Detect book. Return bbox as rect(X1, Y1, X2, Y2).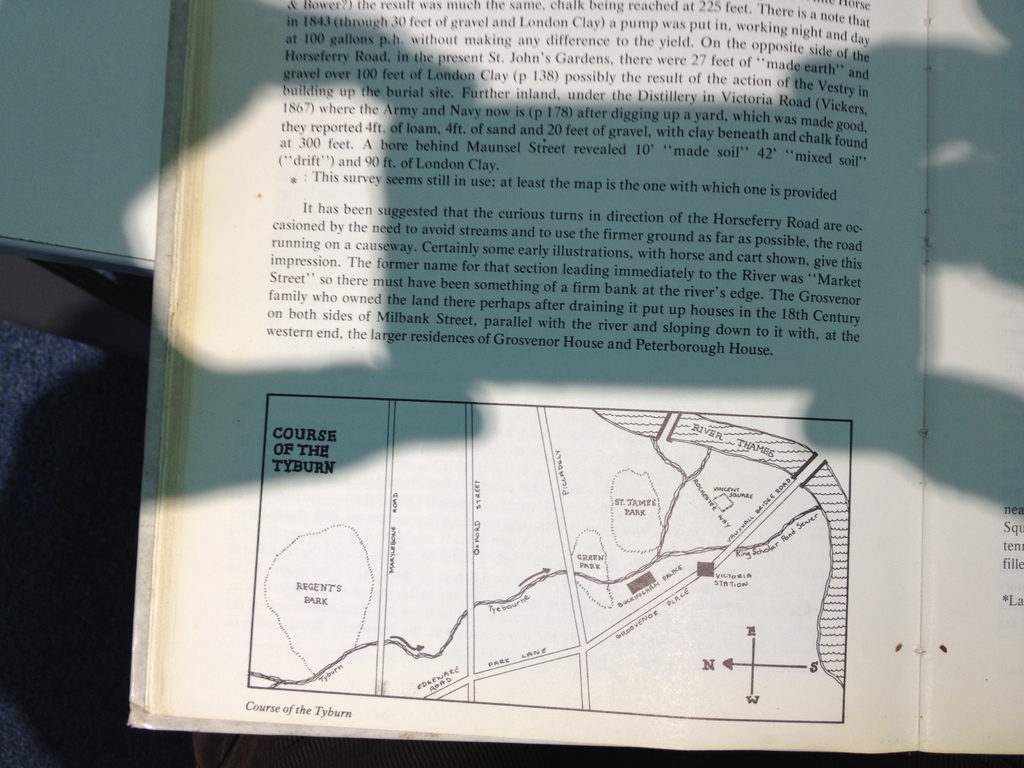
rect(89, 65, 948, 707).
